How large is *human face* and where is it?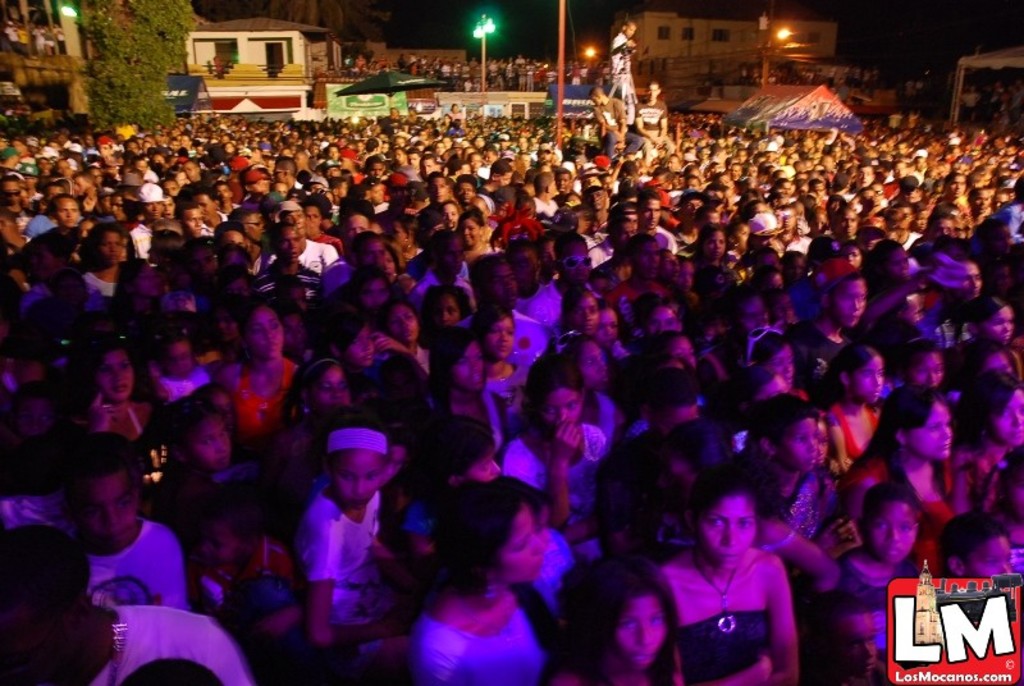
Bounding box: [left=472, top=454, right=497, bottom=480].
